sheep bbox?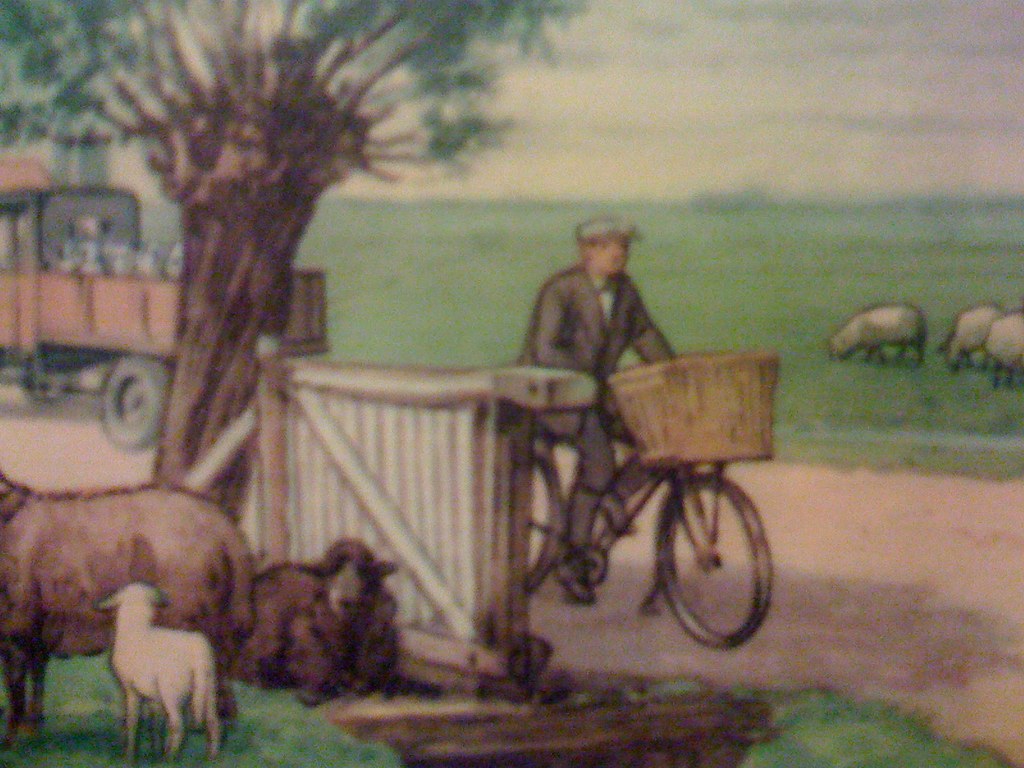
<box>990,305,1023,383</box>
